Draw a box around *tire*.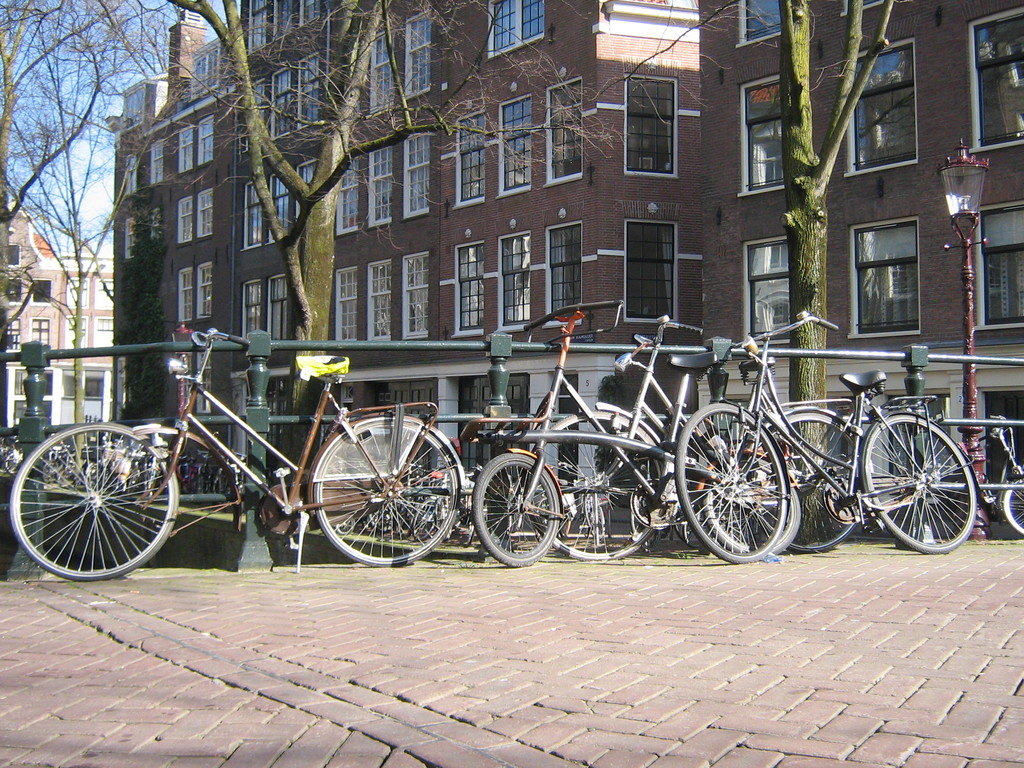
box(86, 464, 102, 491).
